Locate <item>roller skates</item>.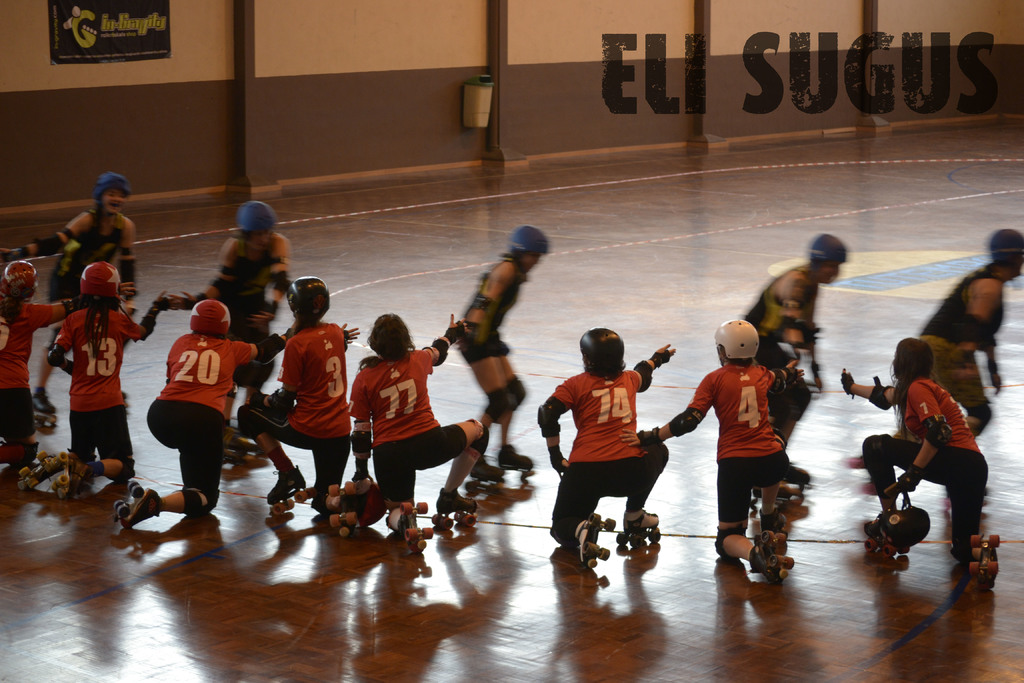
Bounding box: [121, 383, 129, 402].
